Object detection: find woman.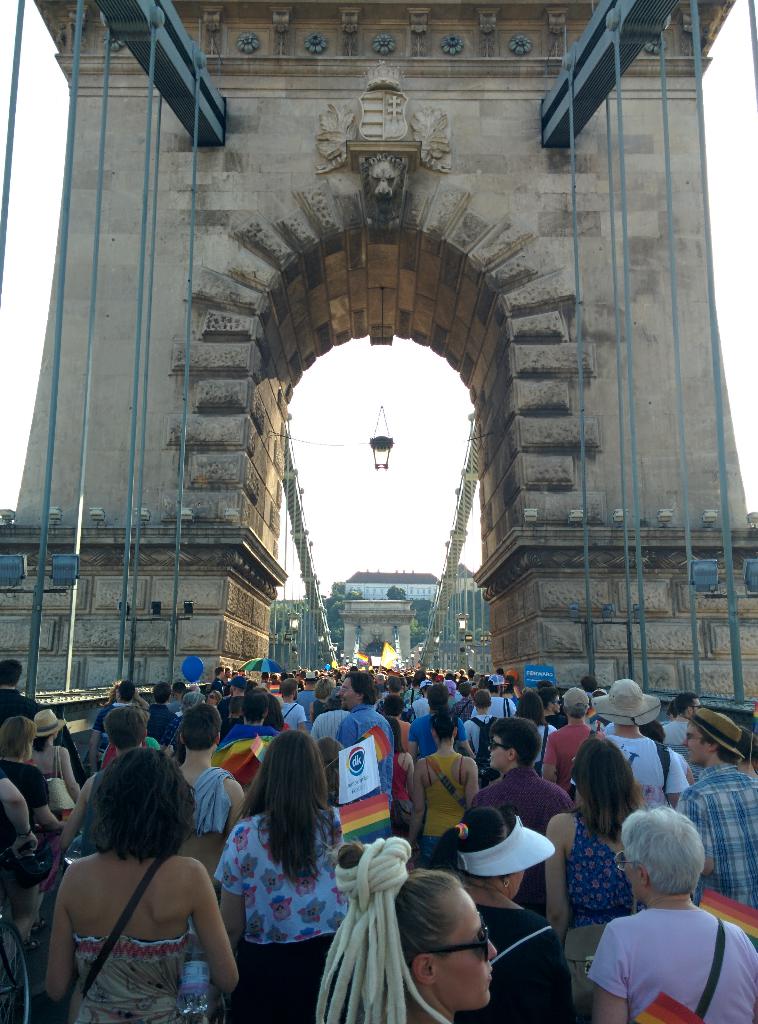
{"left": 44, "top": 748, "right": 238, "bottom": 1023}.
